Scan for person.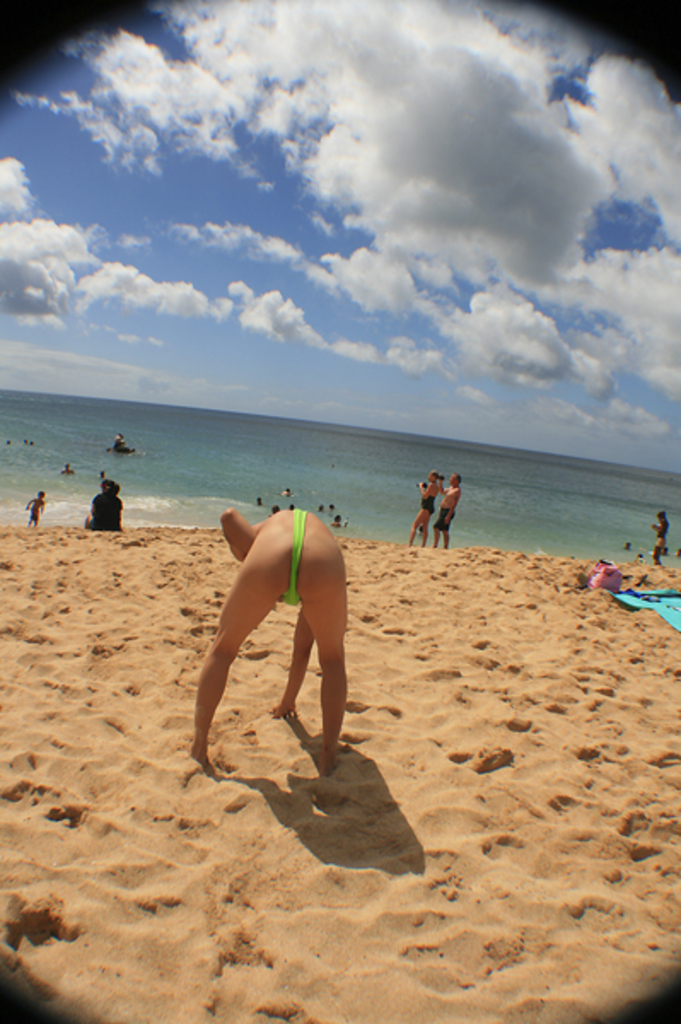
Scan result: box=[90, 481, 123, 529].
